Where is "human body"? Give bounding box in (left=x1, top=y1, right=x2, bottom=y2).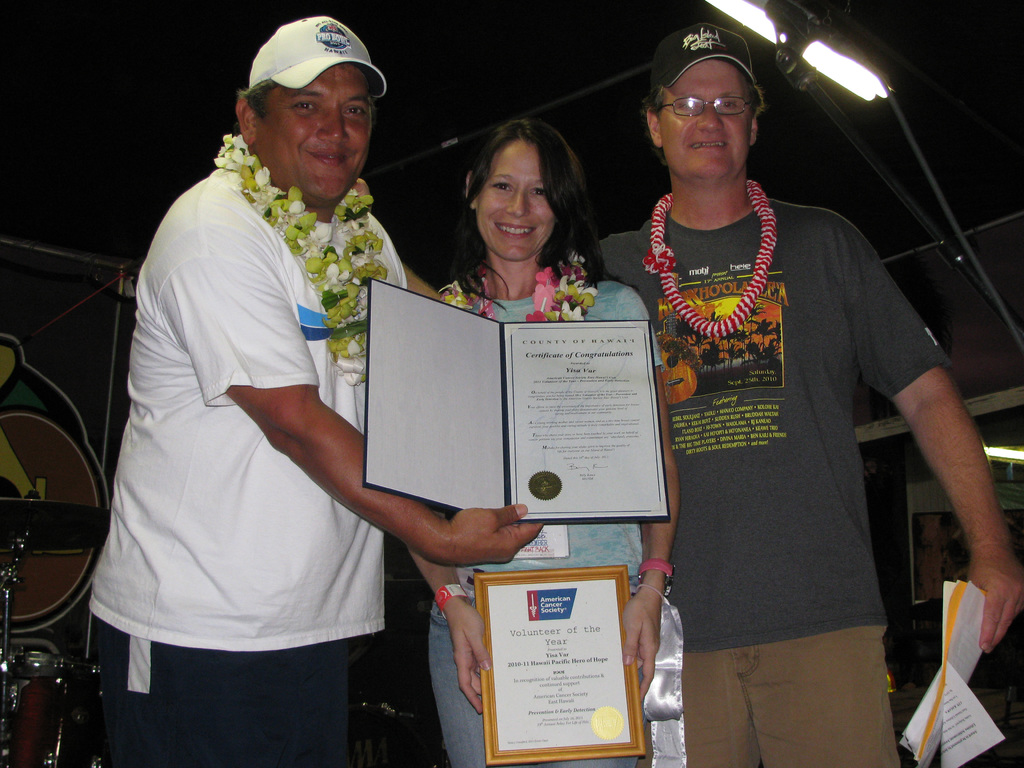
(left=405, top=256, right=682, bottom=767).
